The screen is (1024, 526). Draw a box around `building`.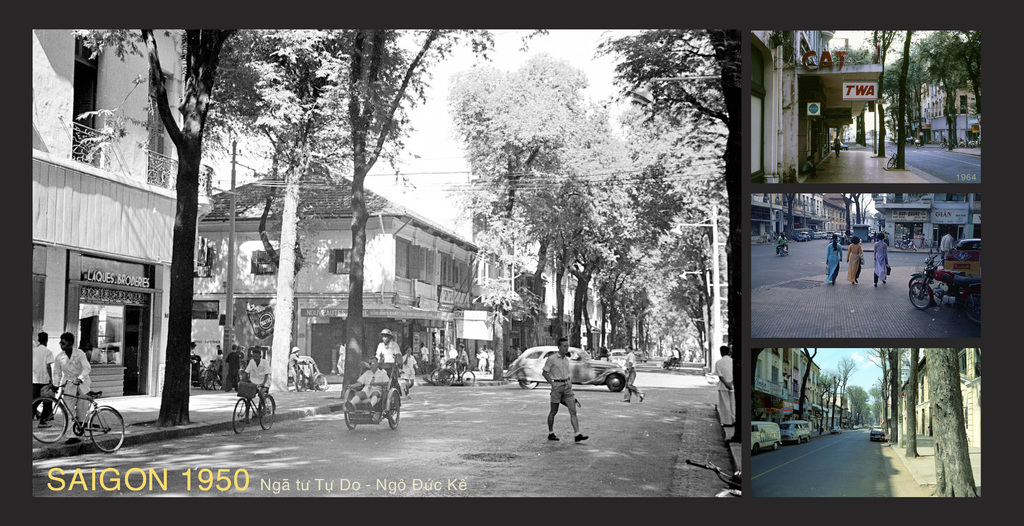
(32, 0, 188, 399).
